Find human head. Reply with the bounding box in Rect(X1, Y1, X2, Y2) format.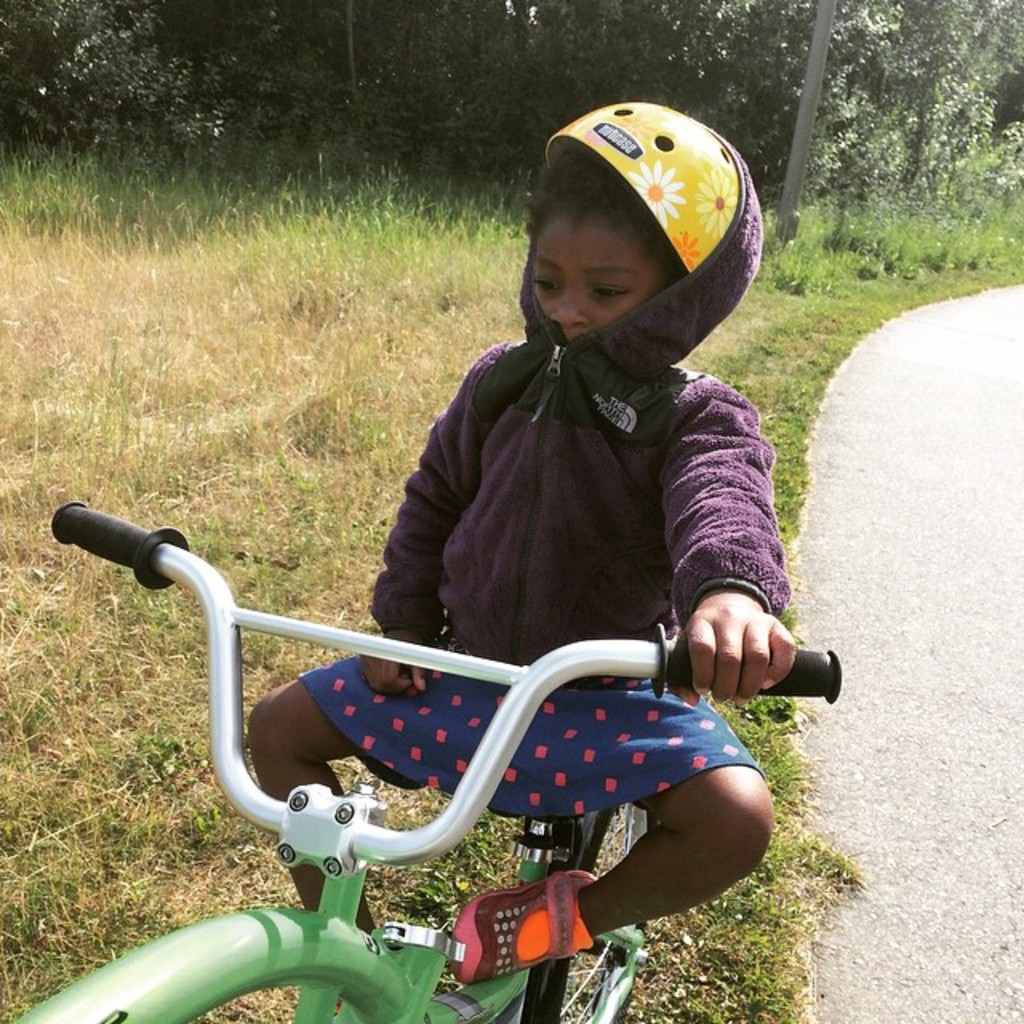
Rect(493, 114, 749, 363).
